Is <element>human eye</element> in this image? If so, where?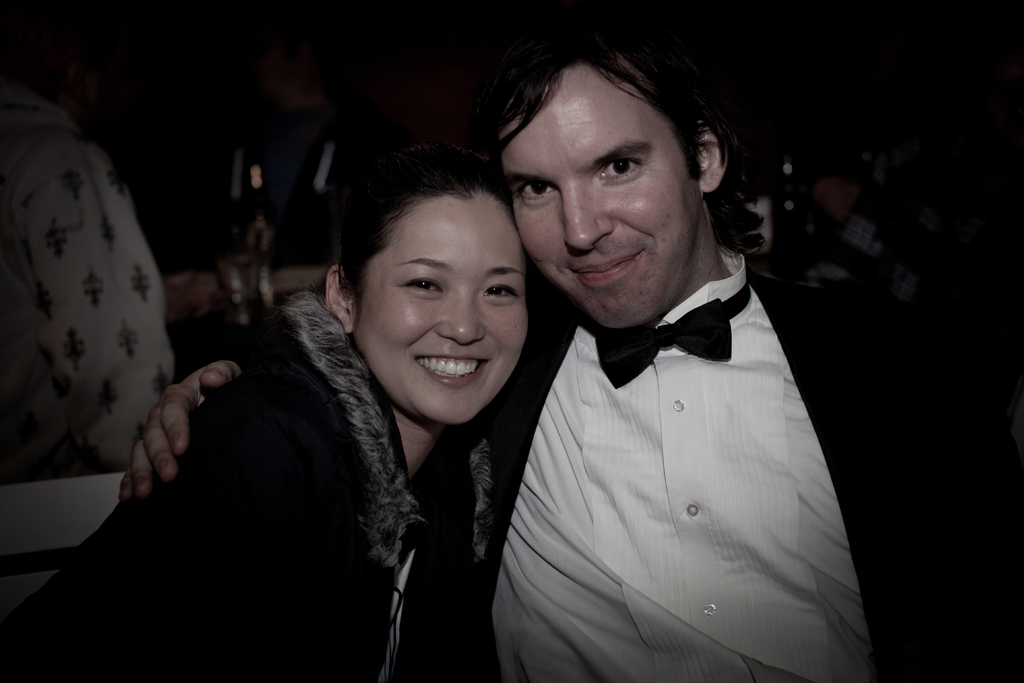
Yes, at (479,278,522,304).
